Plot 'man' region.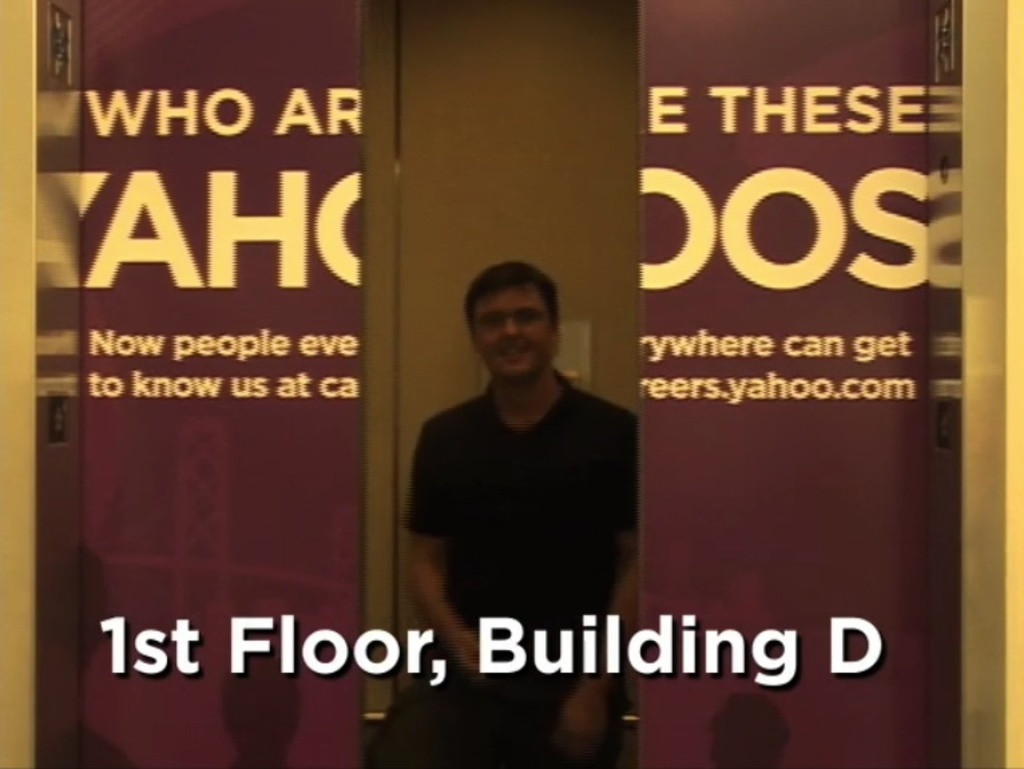
Plotted at {"left": 392, "top": 253, "right": 654, "bottom": 709}.
